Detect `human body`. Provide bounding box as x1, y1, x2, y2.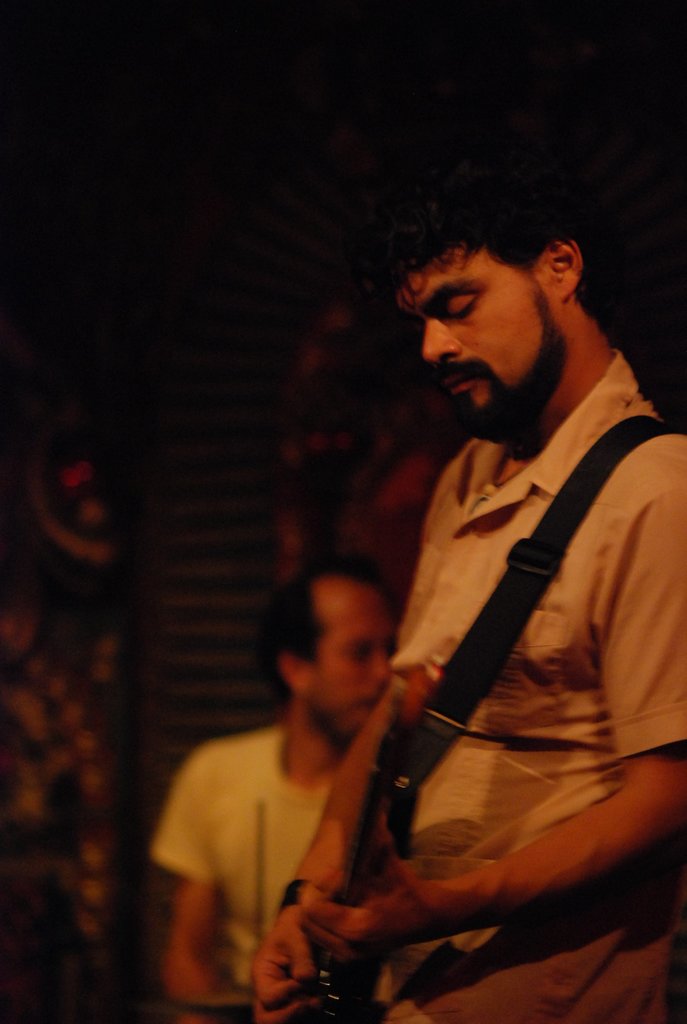
150, 728, 350, 1015.
